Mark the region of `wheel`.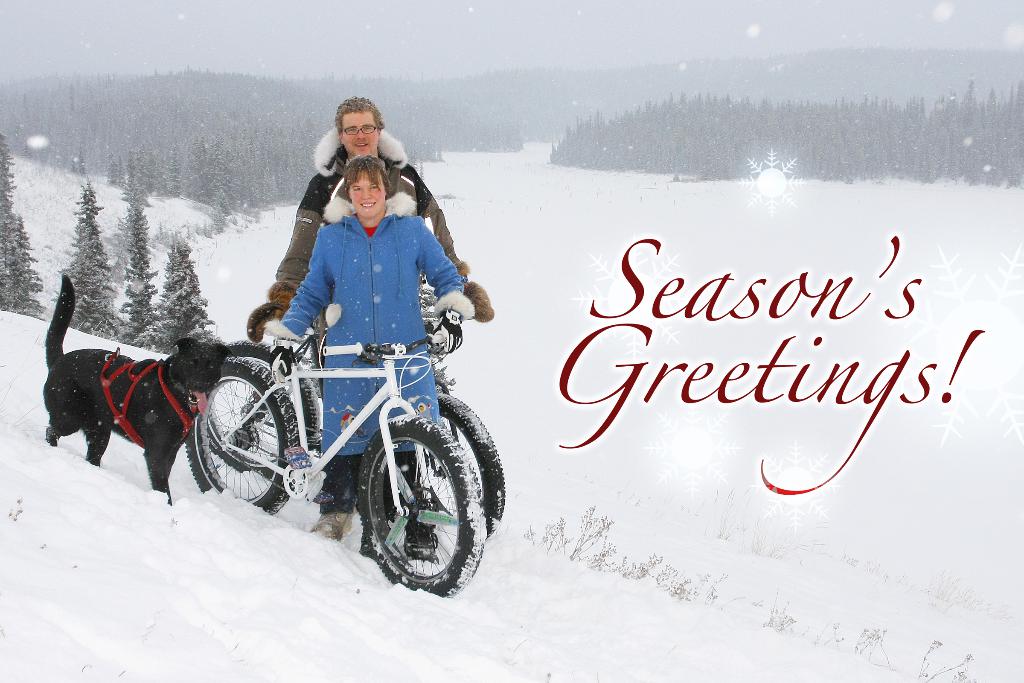
Region: [349, 407, 482, 592].
